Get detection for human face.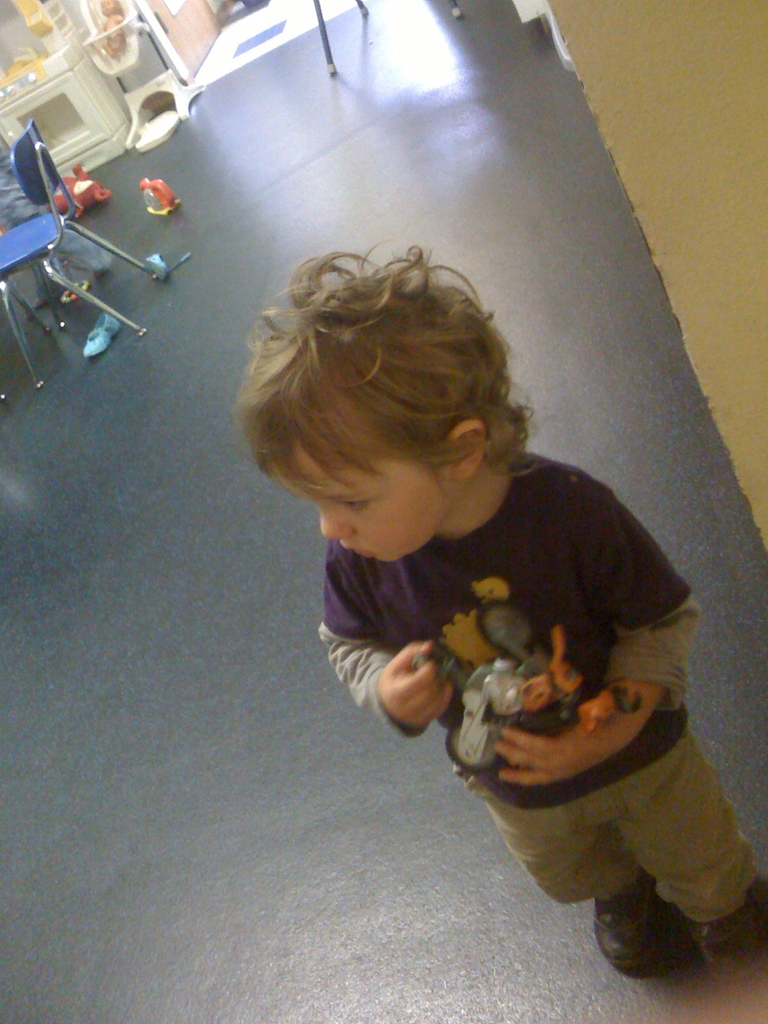
Detection: 275/435/453/554.
